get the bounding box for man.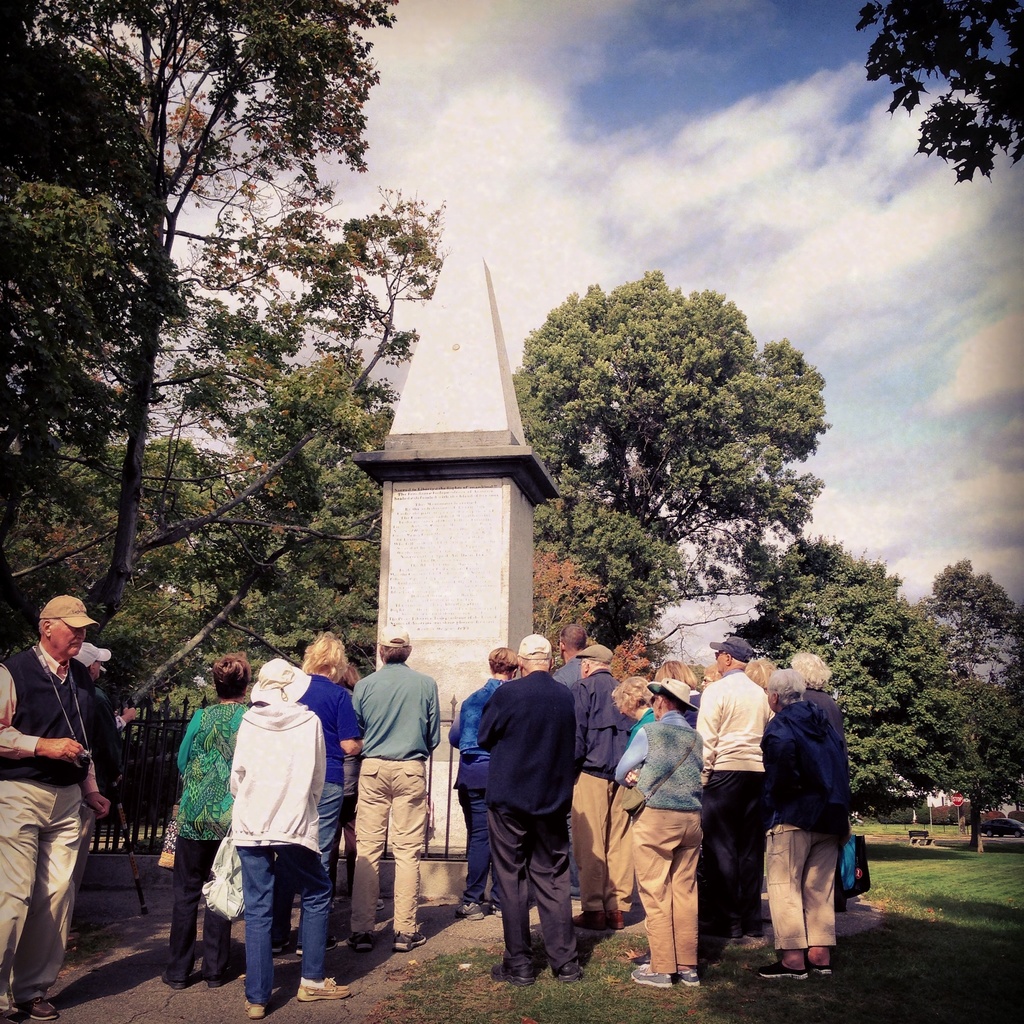
locate(0, 596, 120, 1023).
